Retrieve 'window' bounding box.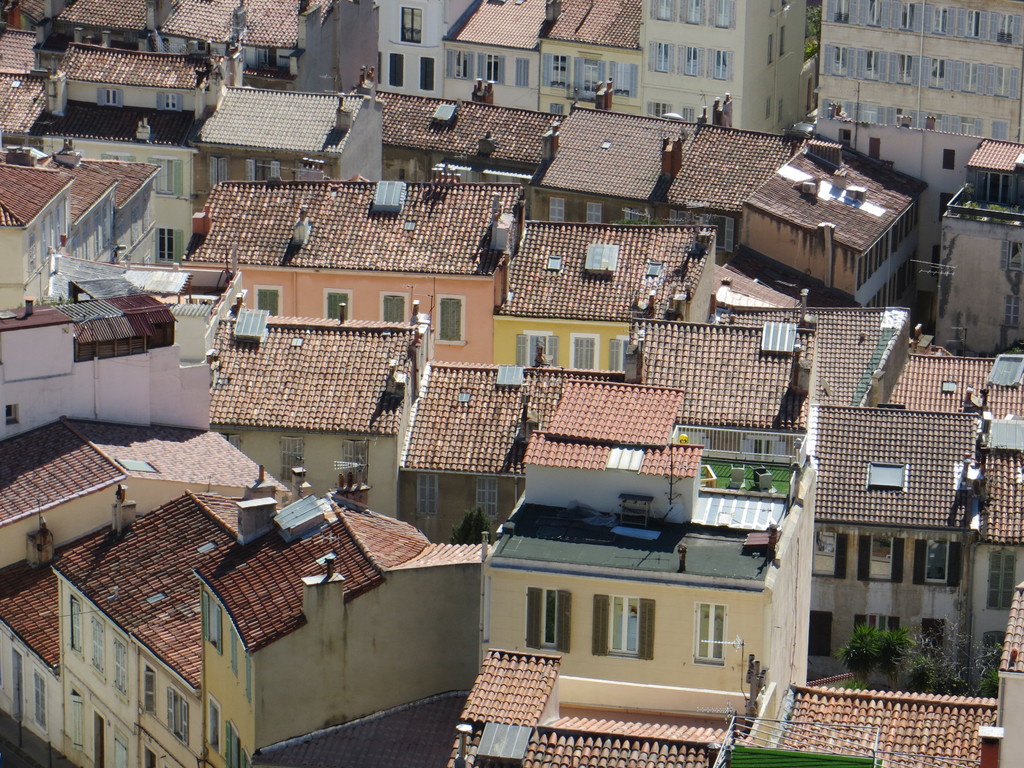
Bounding box: pyautogui.locateOnScreen(909, 542, 961, 587).
